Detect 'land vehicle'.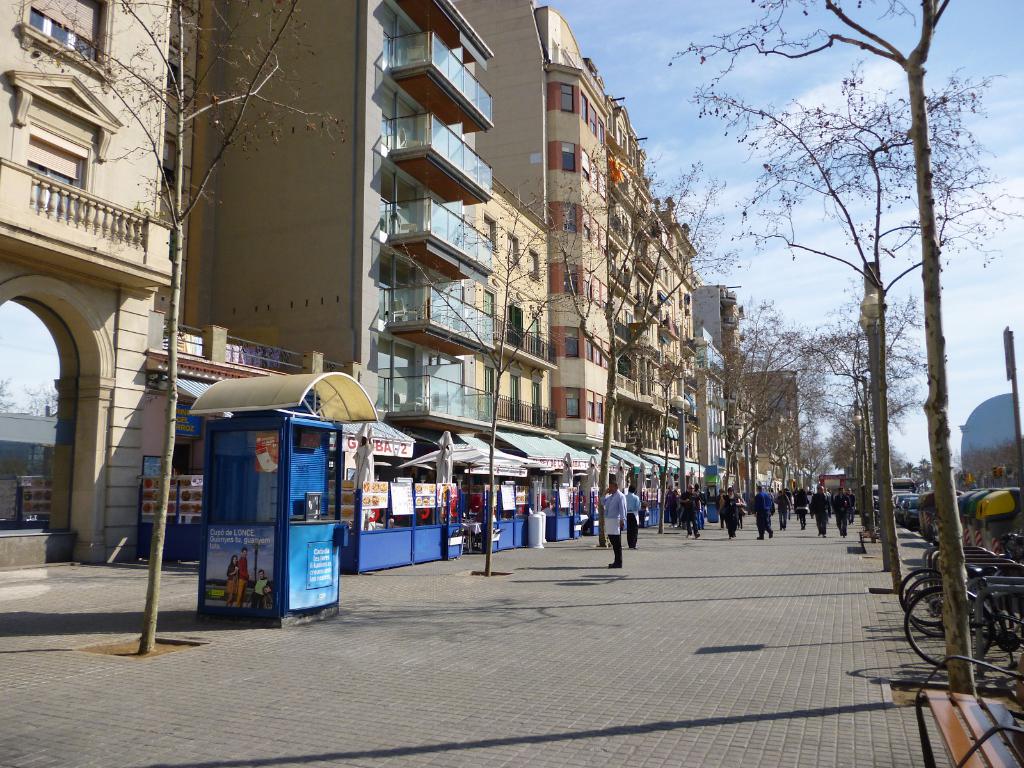
Detected at 870/483/880/500.
